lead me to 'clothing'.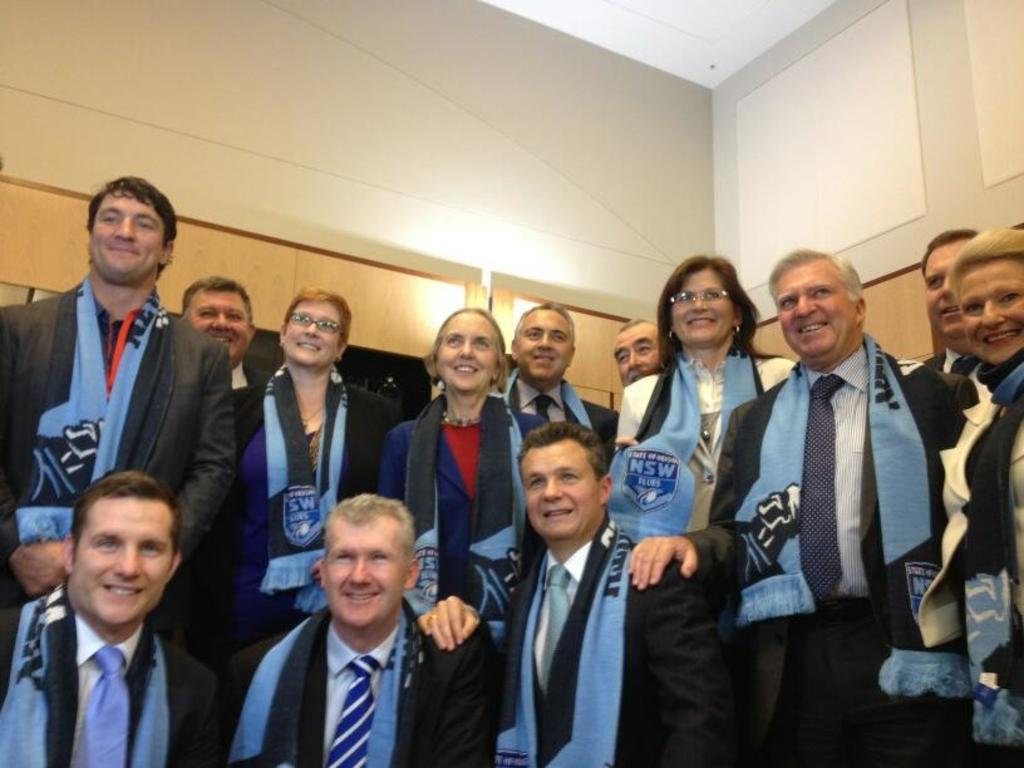
Lead to [895, 339, 981, 384].
